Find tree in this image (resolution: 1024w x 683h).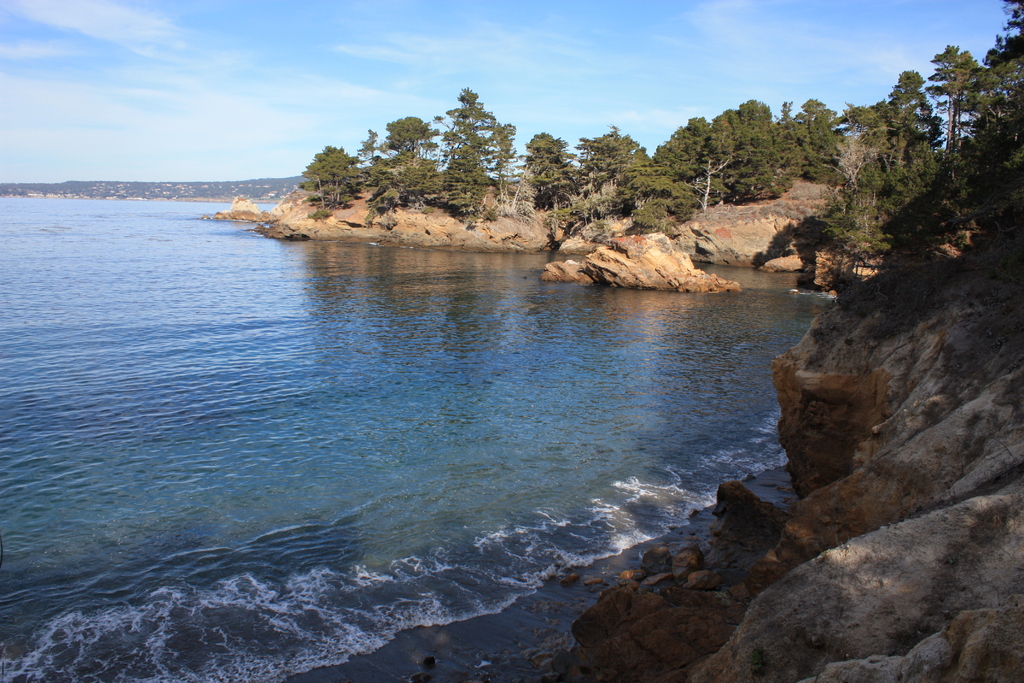
l=812, t=79, r=966, b=278.
